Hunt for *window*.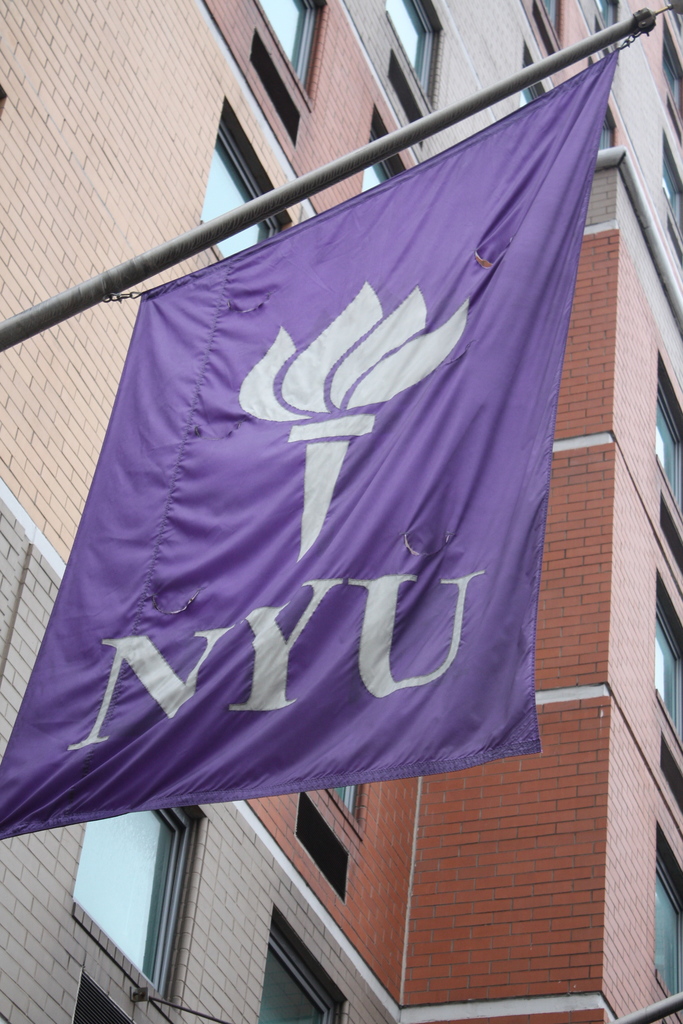
Hunted down at Rect(290, 792, 347, 912).
